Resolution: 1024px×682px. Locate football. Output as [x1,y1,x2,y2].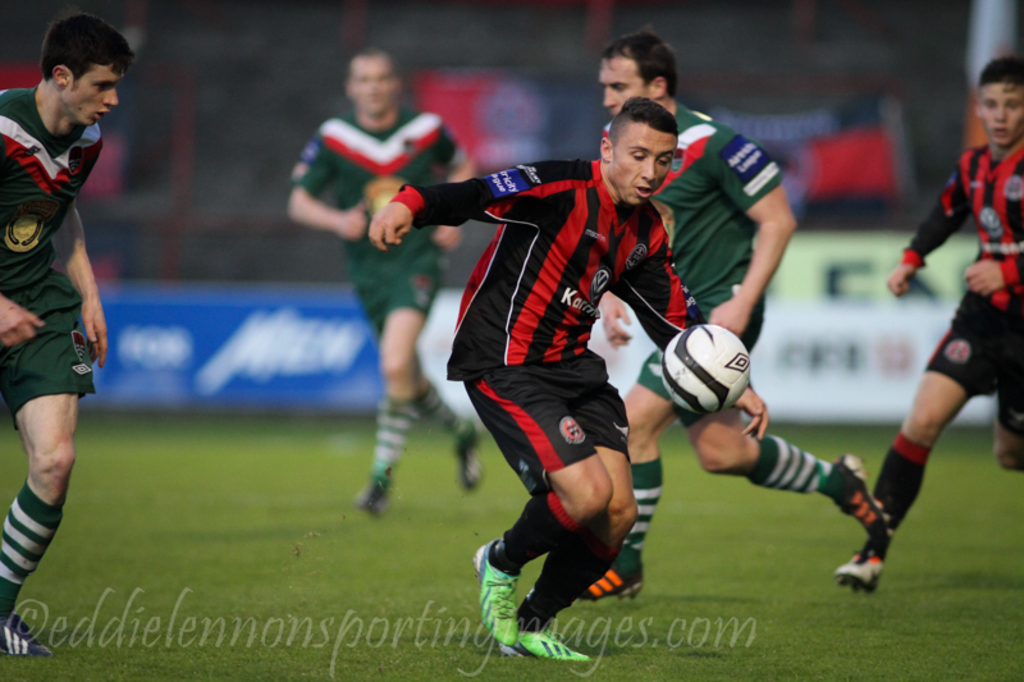
[660,324,753,418].
